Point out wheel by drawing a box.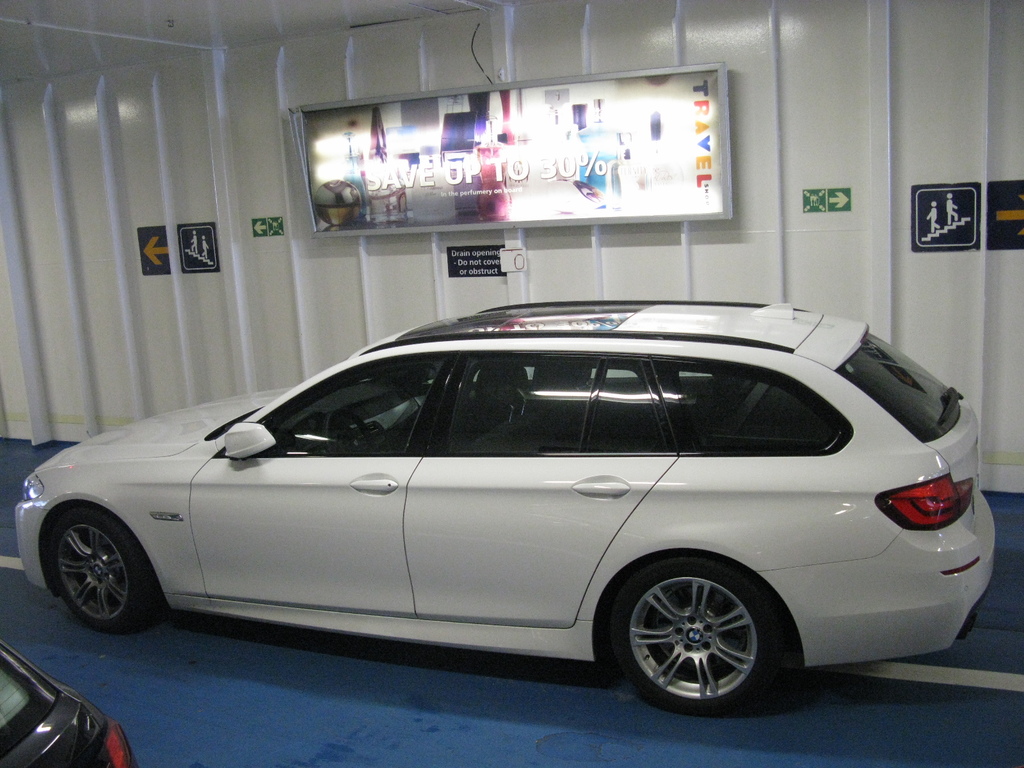
45 512 157 627.
